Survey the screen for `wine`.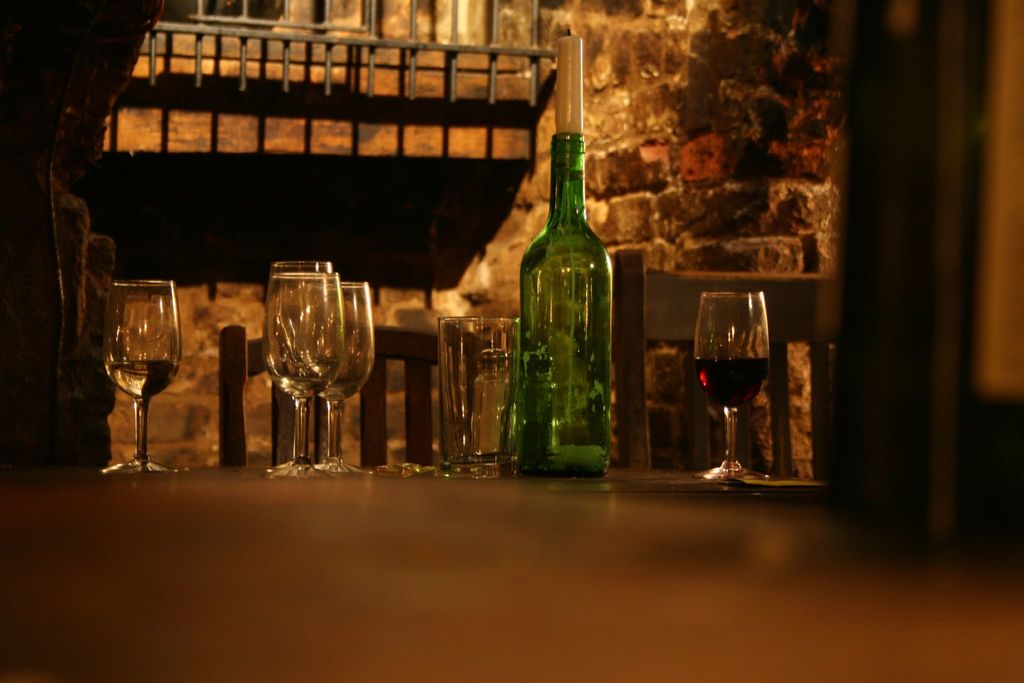
Survey found: detection(694, 354, 768, 408).
